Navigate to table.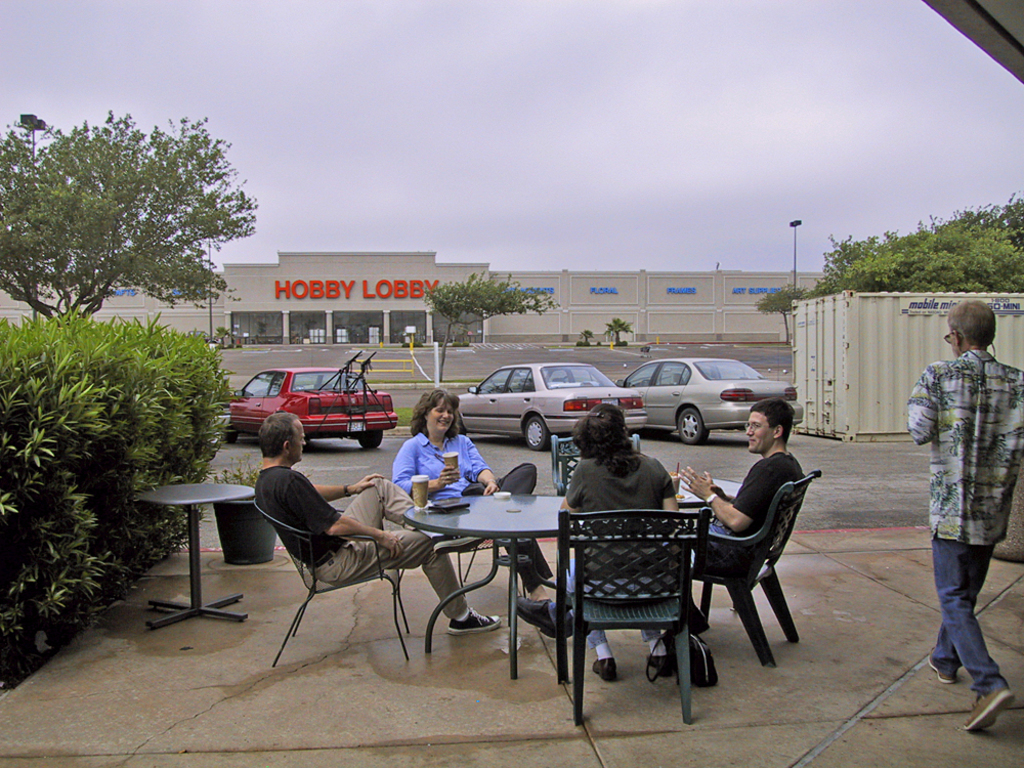
Navigation target: (136,480,258,632).
